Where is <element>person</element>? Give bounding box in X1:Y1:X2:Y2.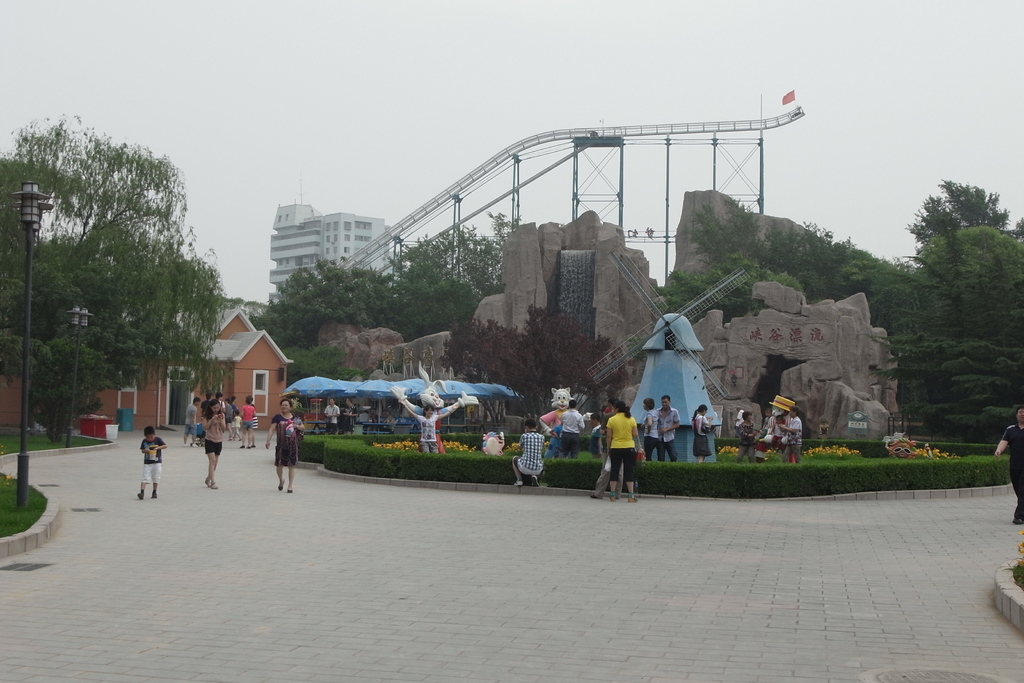
655:400:677:470.
